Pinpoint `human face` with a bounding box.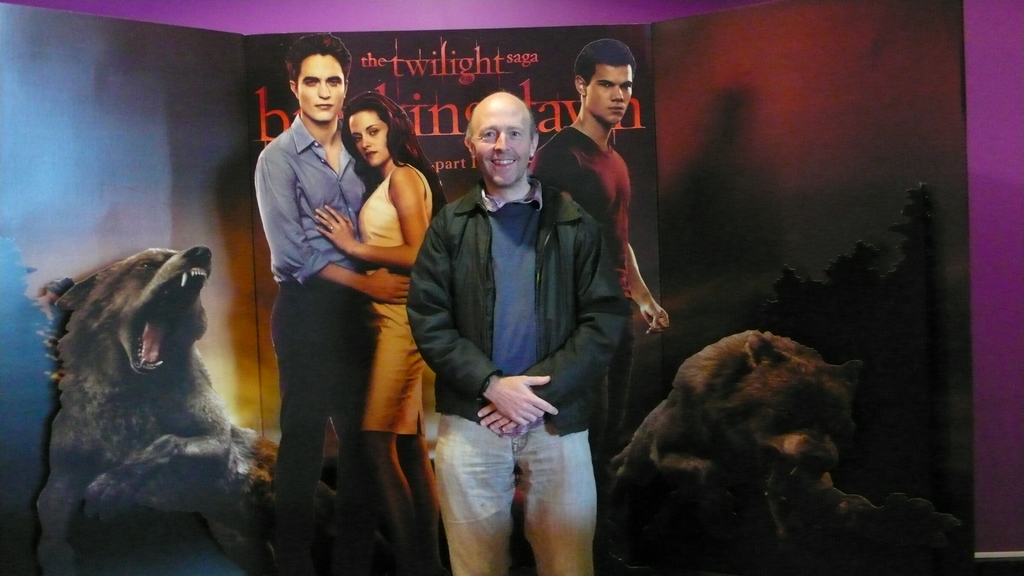
l=349, t=106, r=390, b=173.
